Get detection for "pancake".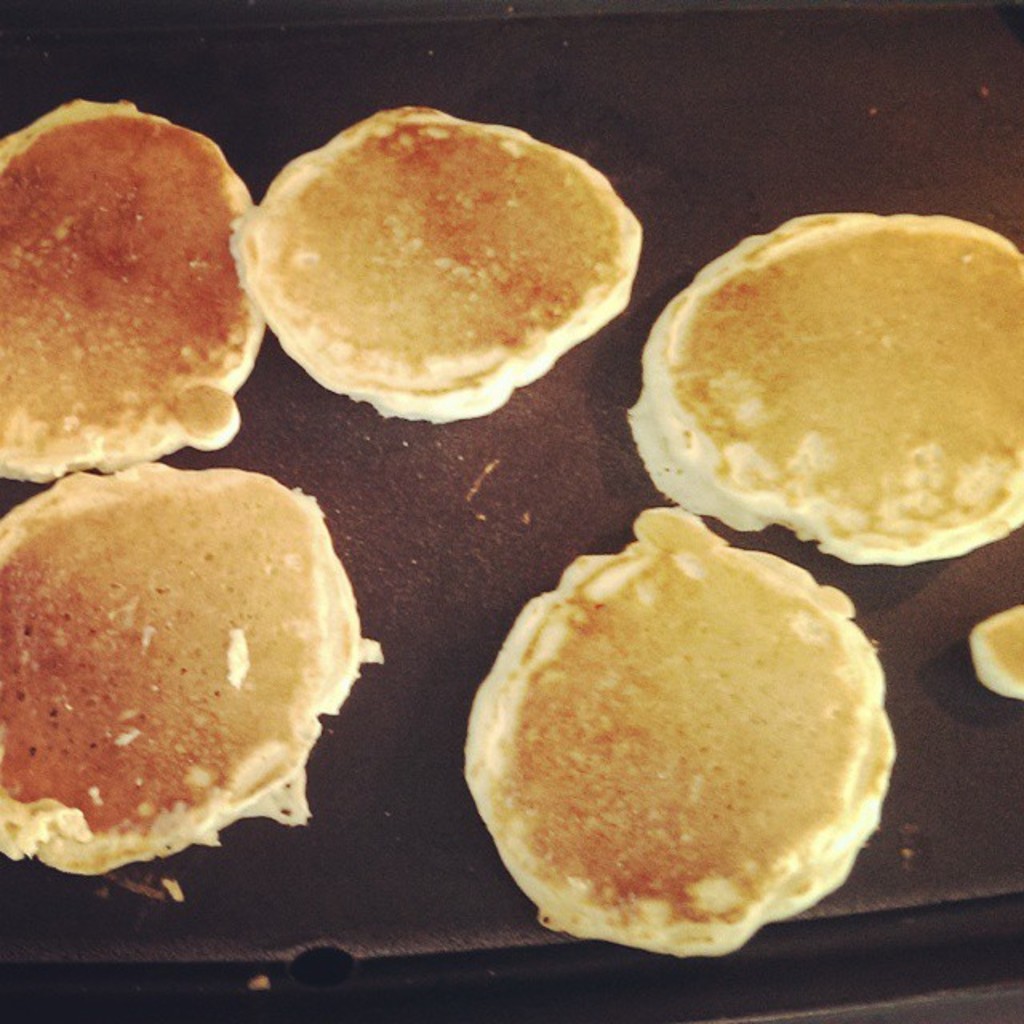
Detection: detection(226, 94, 645, 434).
